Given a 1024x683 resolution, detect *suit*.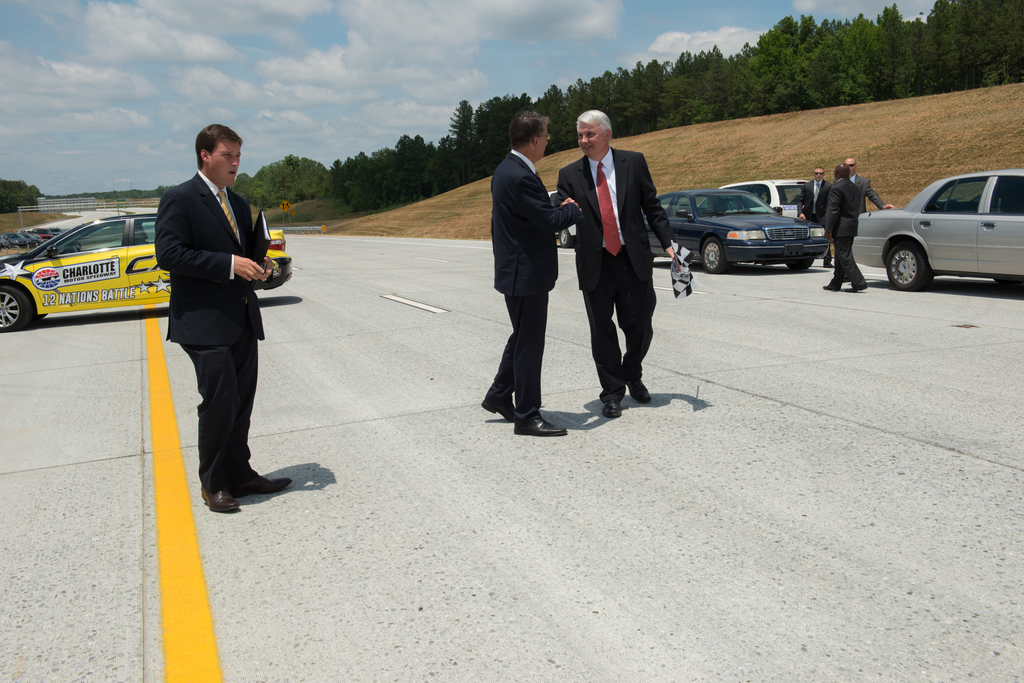
rect(796, 178, 829, 229).
